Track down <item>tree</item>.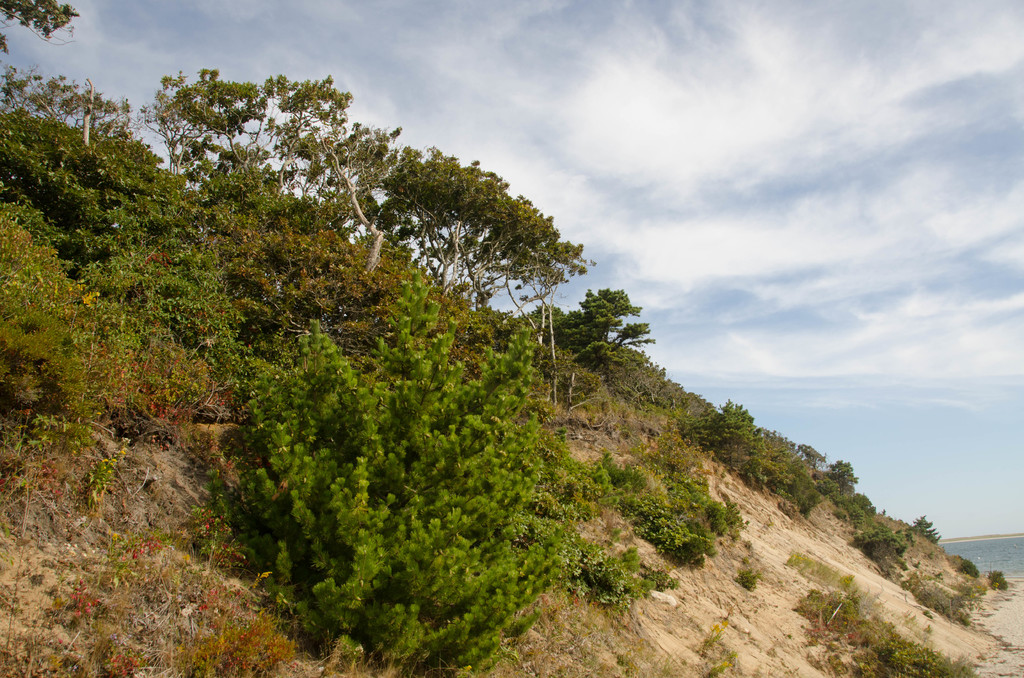
Tracked to BBox(853, 491, 878, 515).
